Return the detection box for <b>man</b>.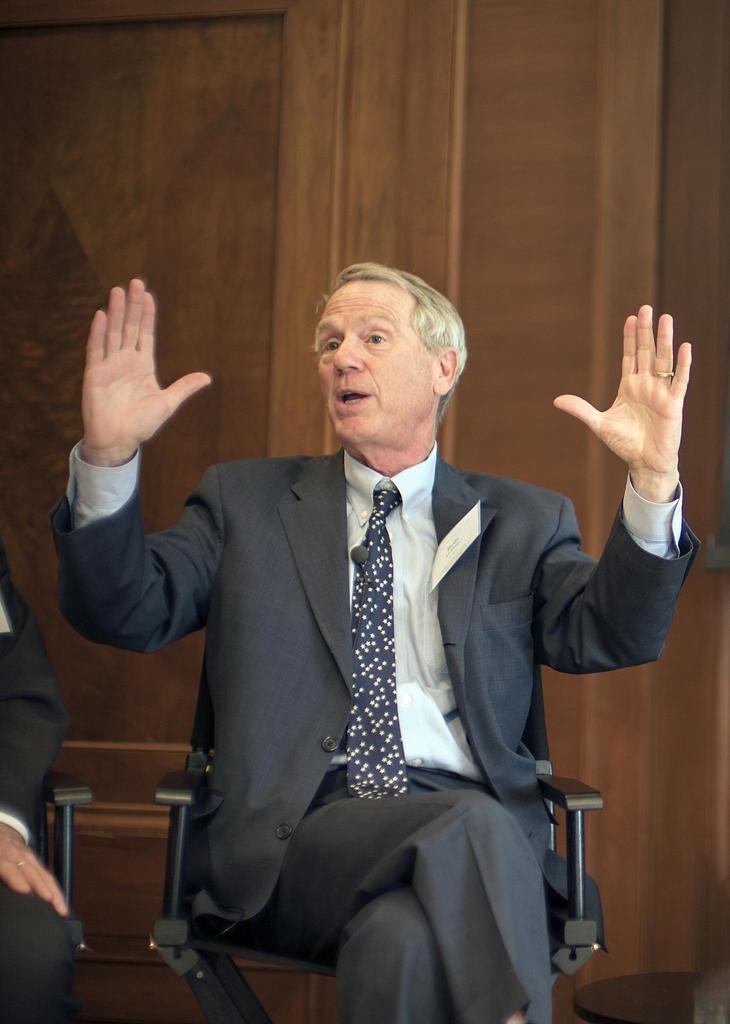
bbox=[0, 561, 74, 1023].
